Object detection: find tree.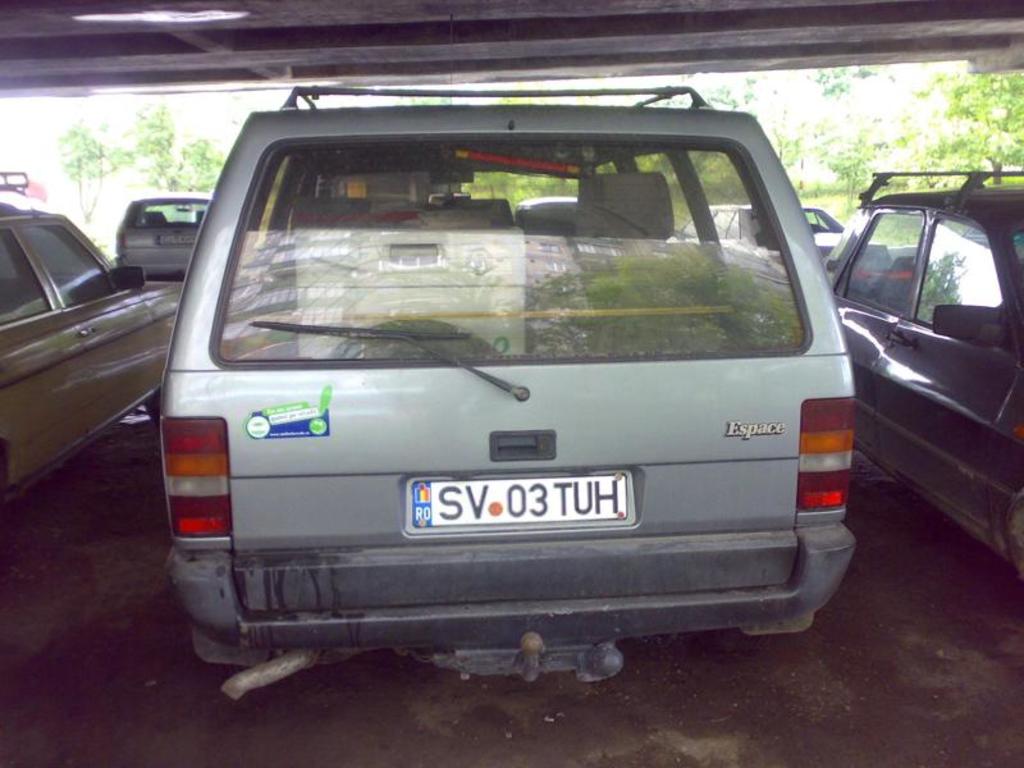
detection(116, 93, 236, 198).
